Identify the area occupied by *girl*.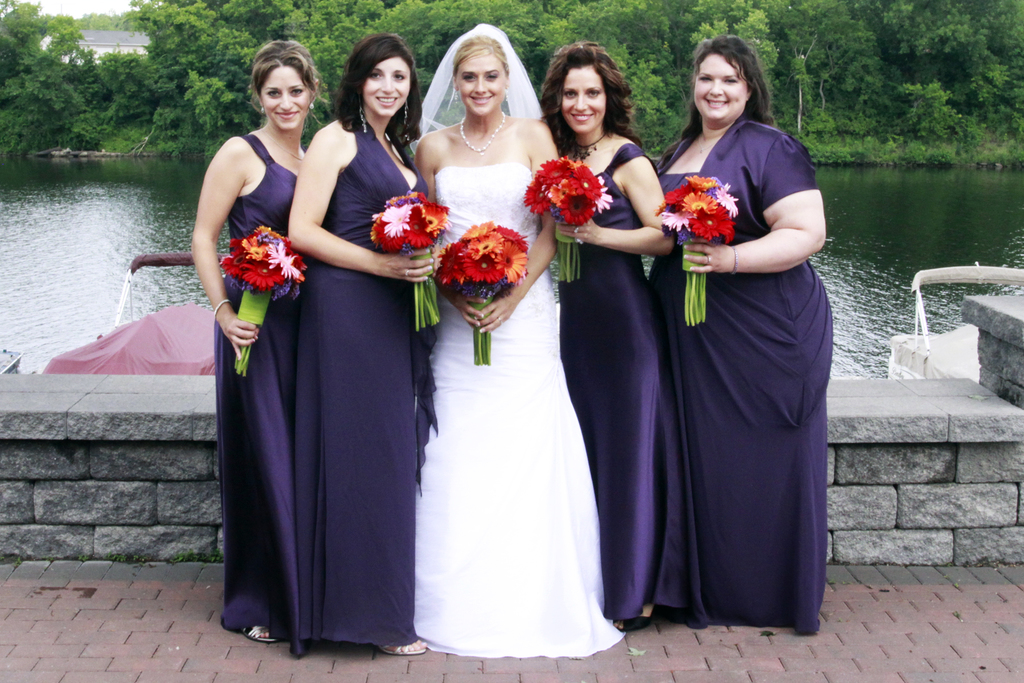
Area: locate(426, 28, 605, 655).
